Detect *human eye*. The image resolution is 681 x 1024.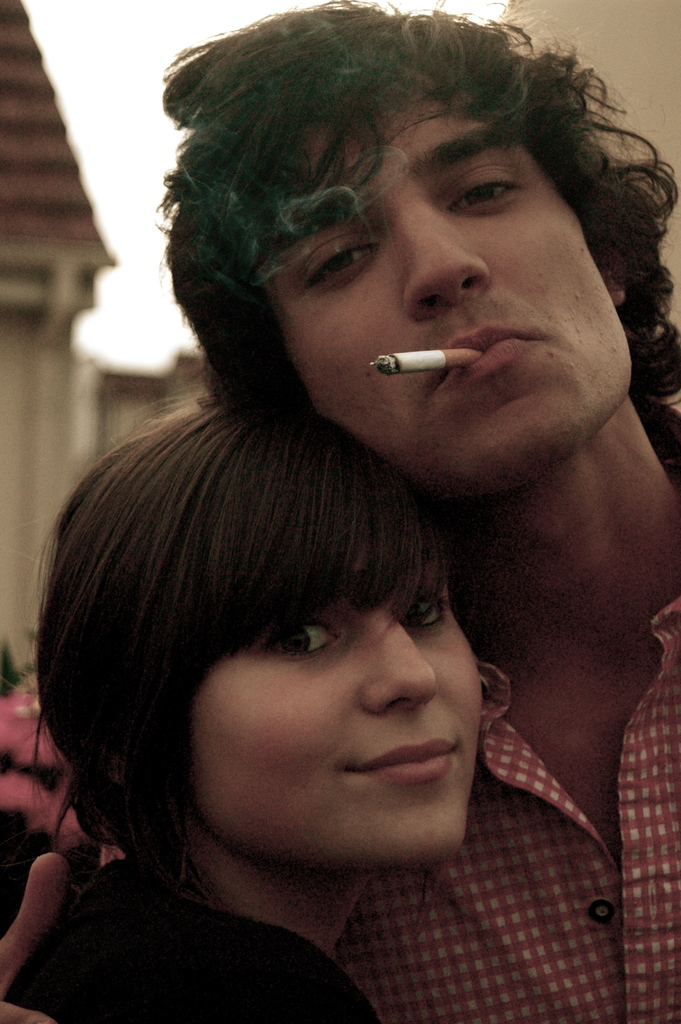
region(455, 148, 546, 214).
